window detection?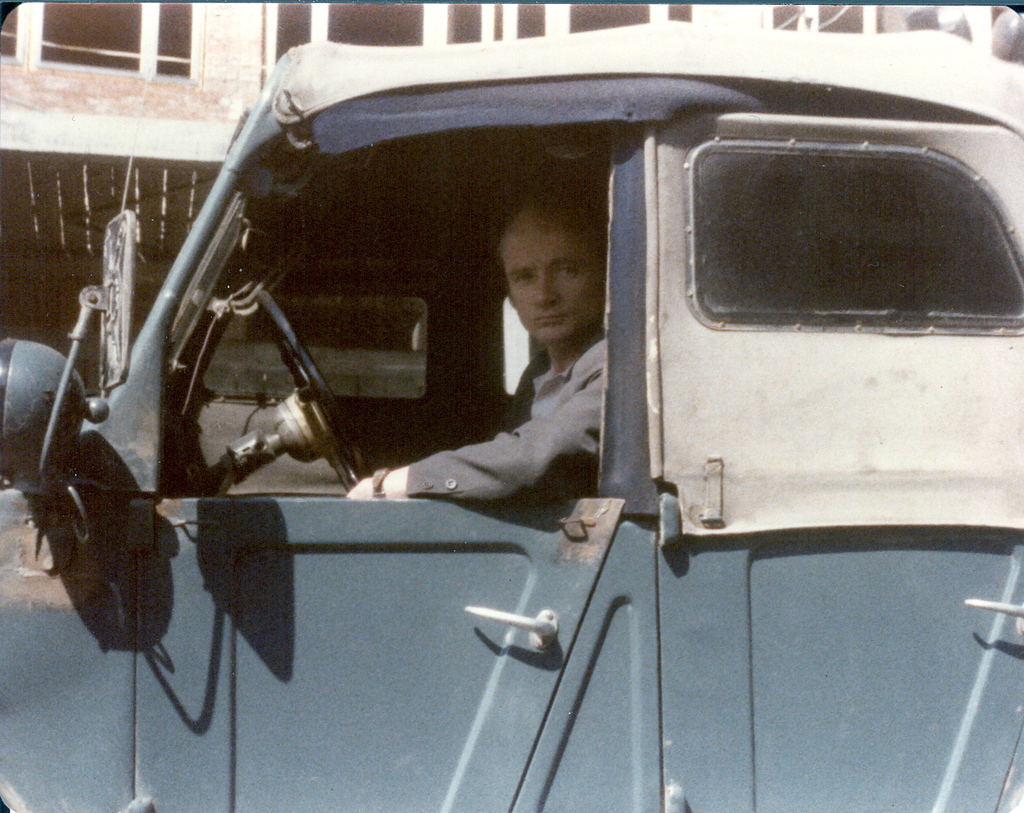
bbox=[0, 3, 203, 82]
